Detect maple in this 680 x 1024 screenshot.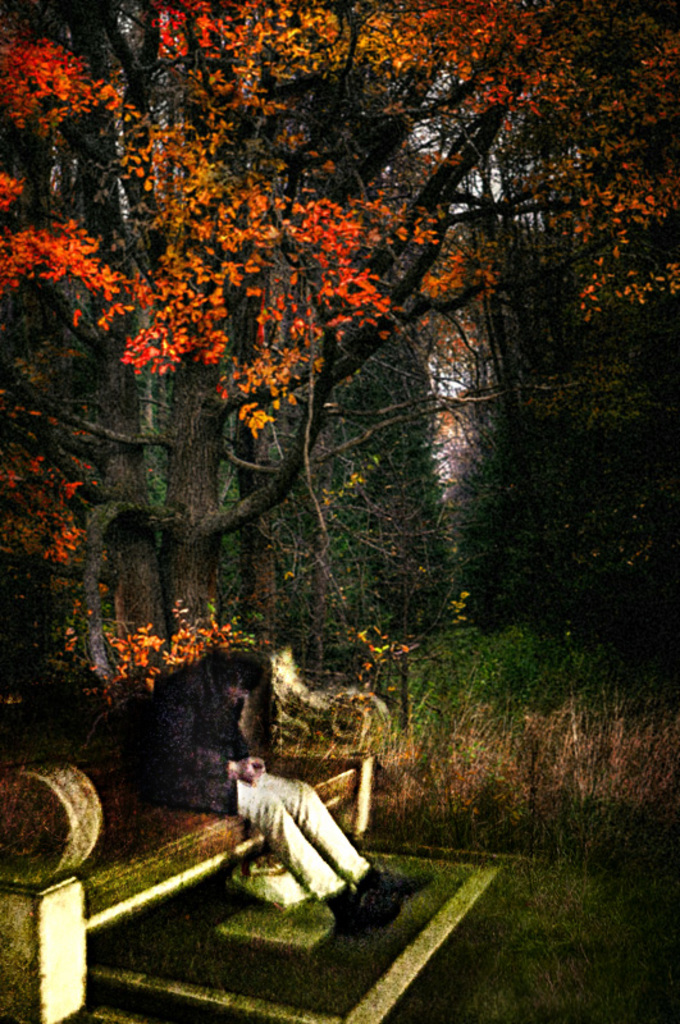
Detection: <box>15,82,624,860</box>.
